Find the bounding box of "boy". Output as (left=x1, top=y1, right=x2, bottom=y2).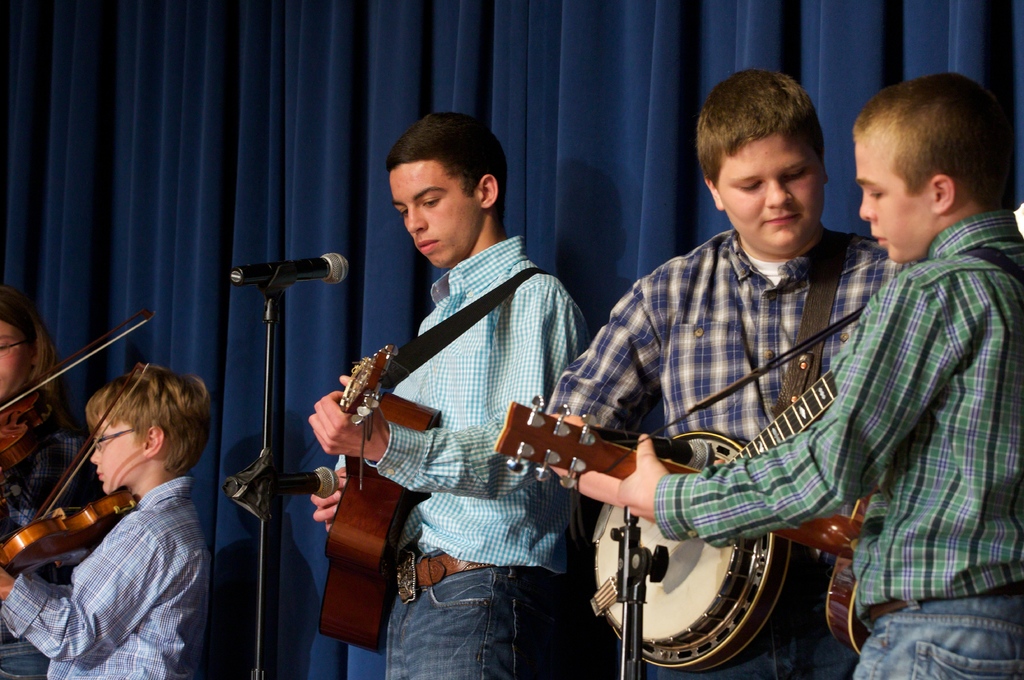
(left=1, top=361, right=212, bottom=679).
